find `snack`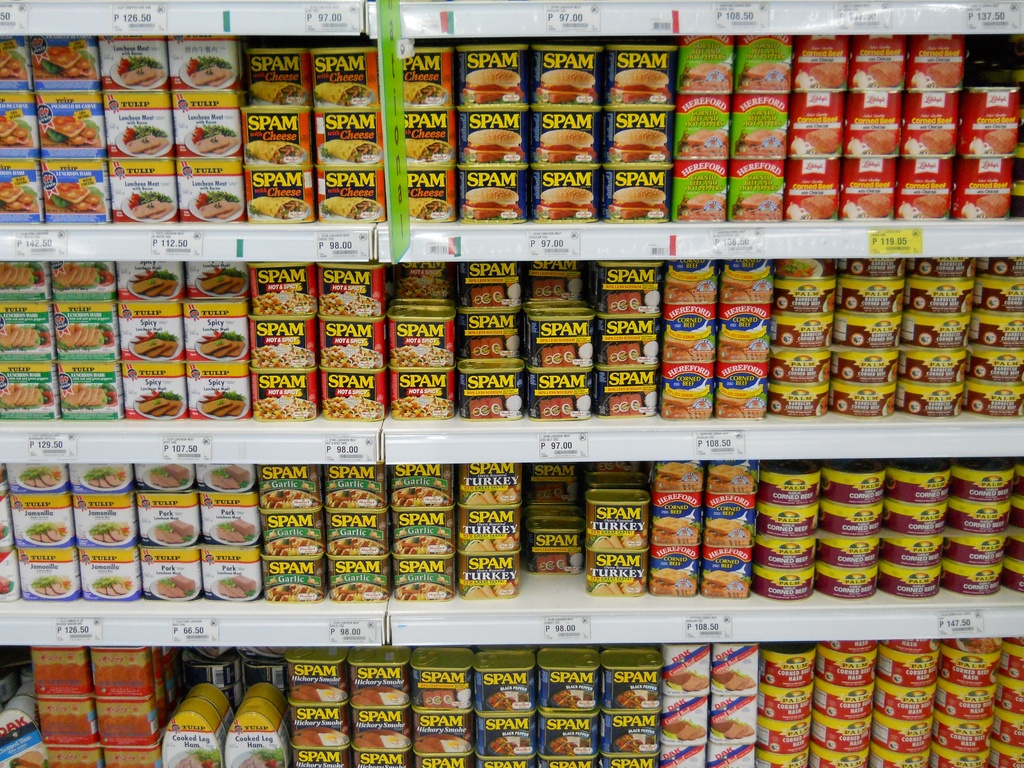
bbox=[663, 337, 696, 361]
